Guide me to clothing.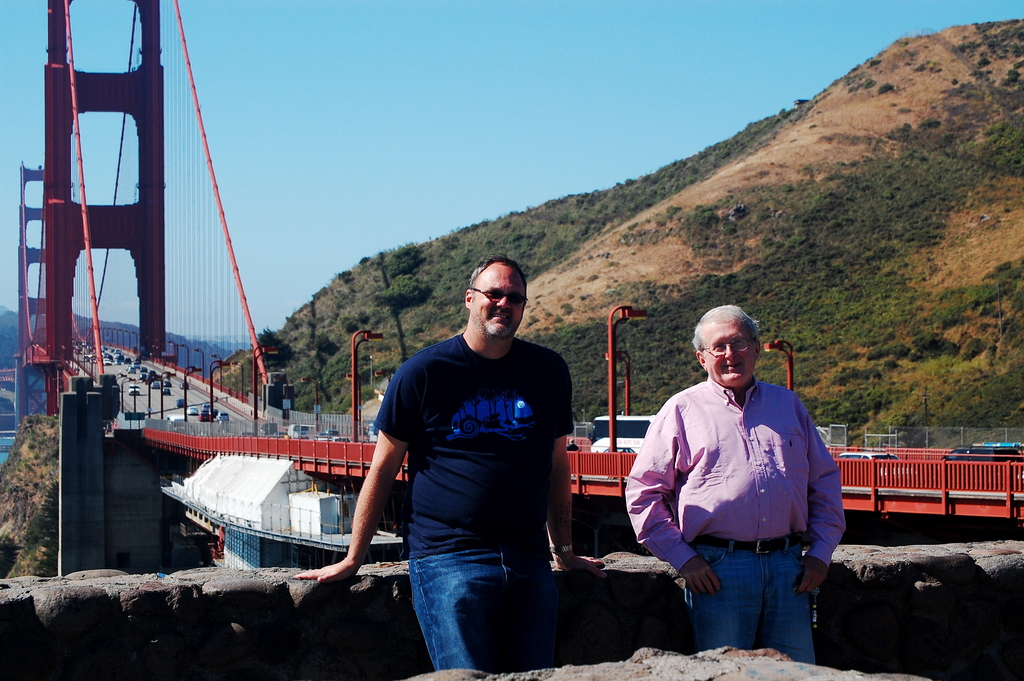
Guidance: bbox=[619, 375, 845, 655].
